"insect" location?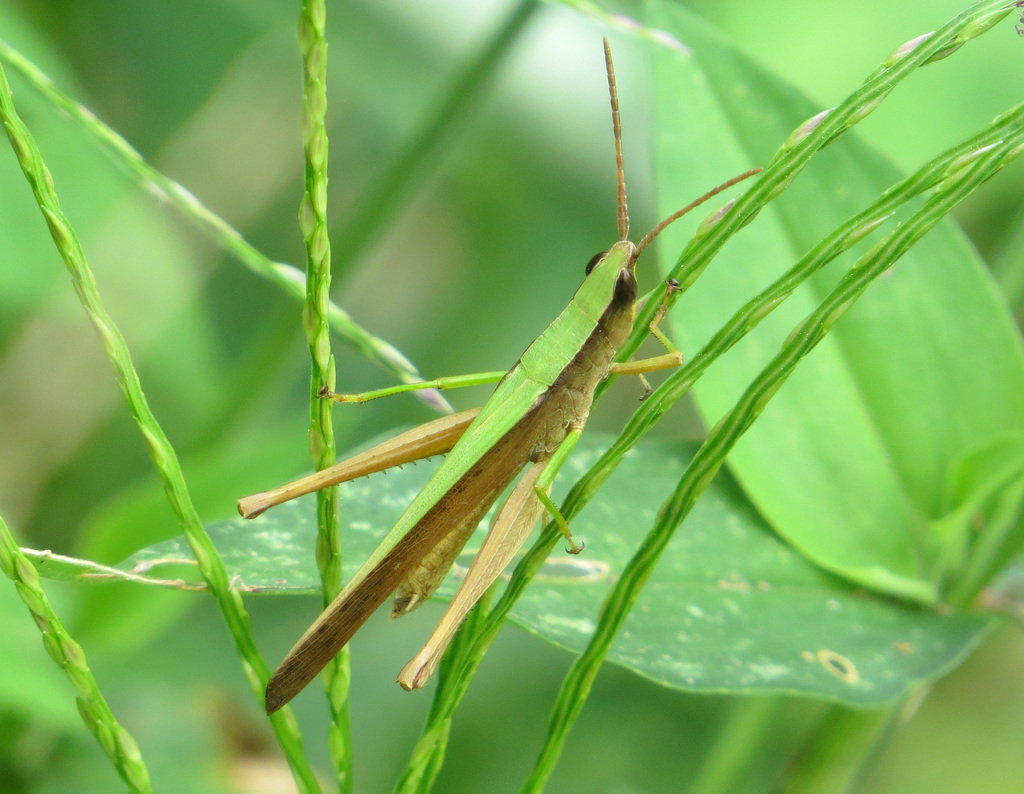
(x1=236, y1=35, x2=763, y2=719)
